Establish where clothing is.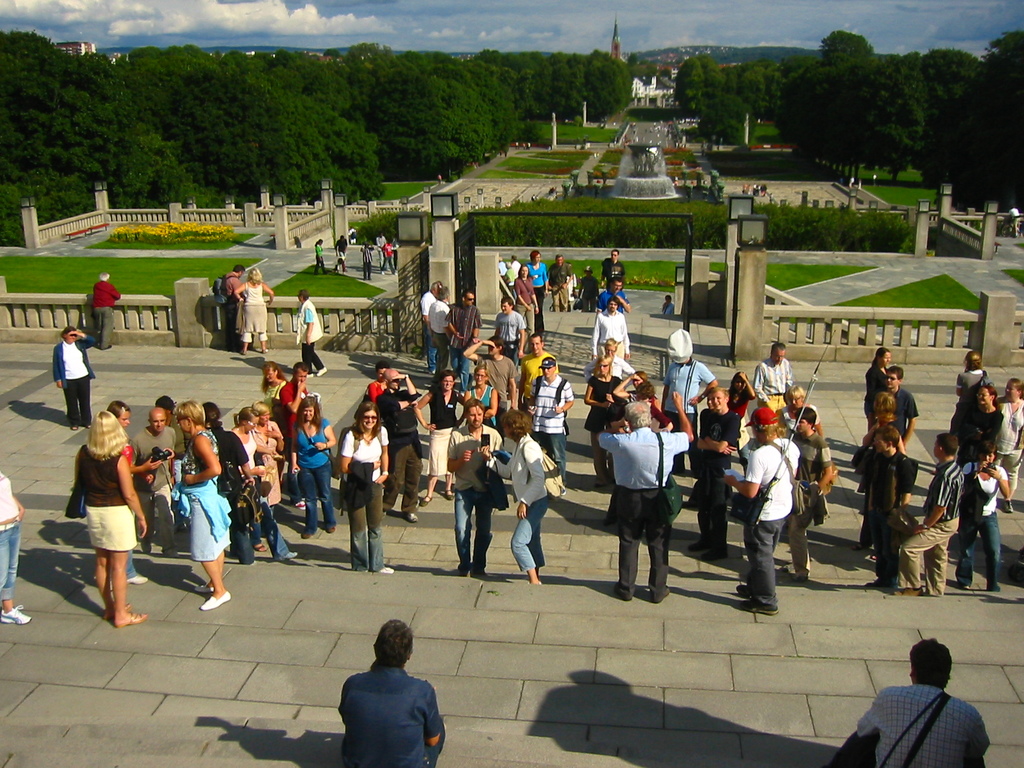
Established at [x1=235, y1=284, x2=265, y2=338].
